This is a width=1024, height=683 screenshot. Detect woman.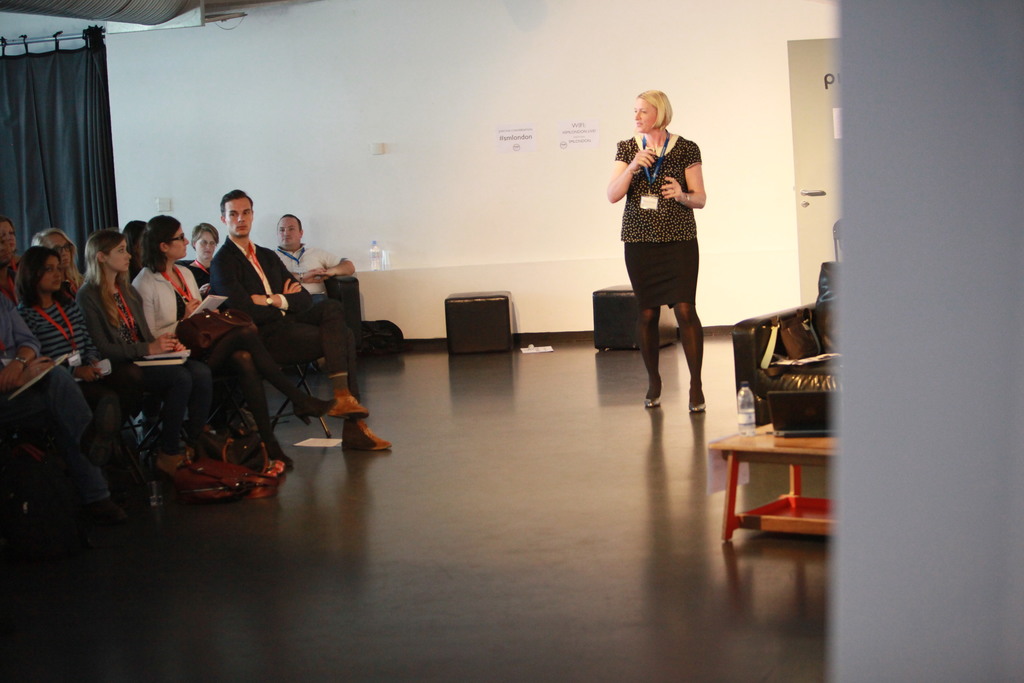
[left=129, top=215, right=338, bottom=467].
